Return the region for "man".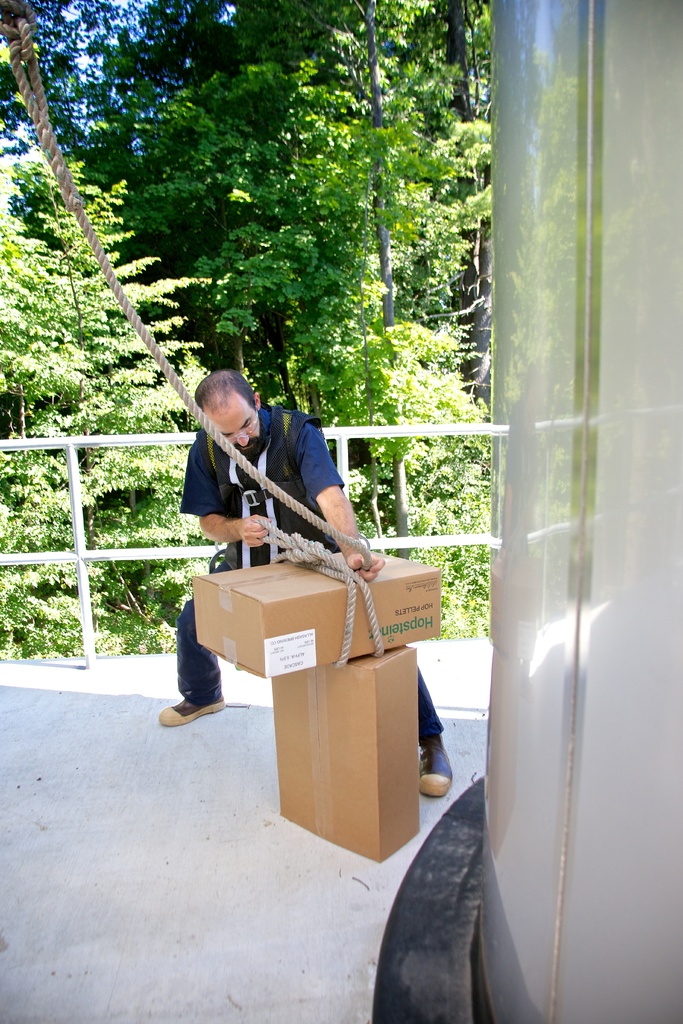
(165,380,415,796).
